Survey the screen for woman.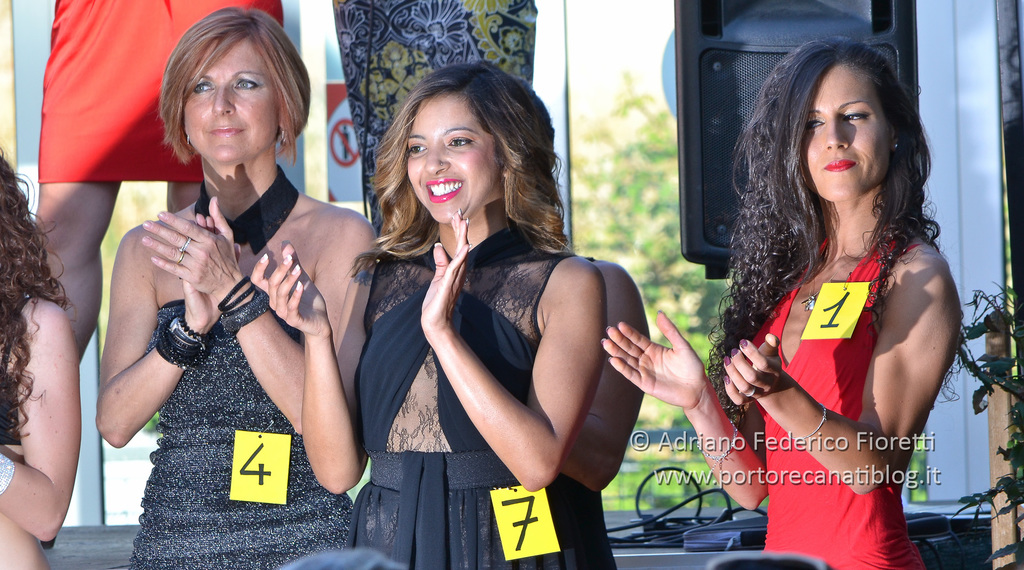
Survey found: pyautogui.locateOnScreen(514, 77, 651, 569).
